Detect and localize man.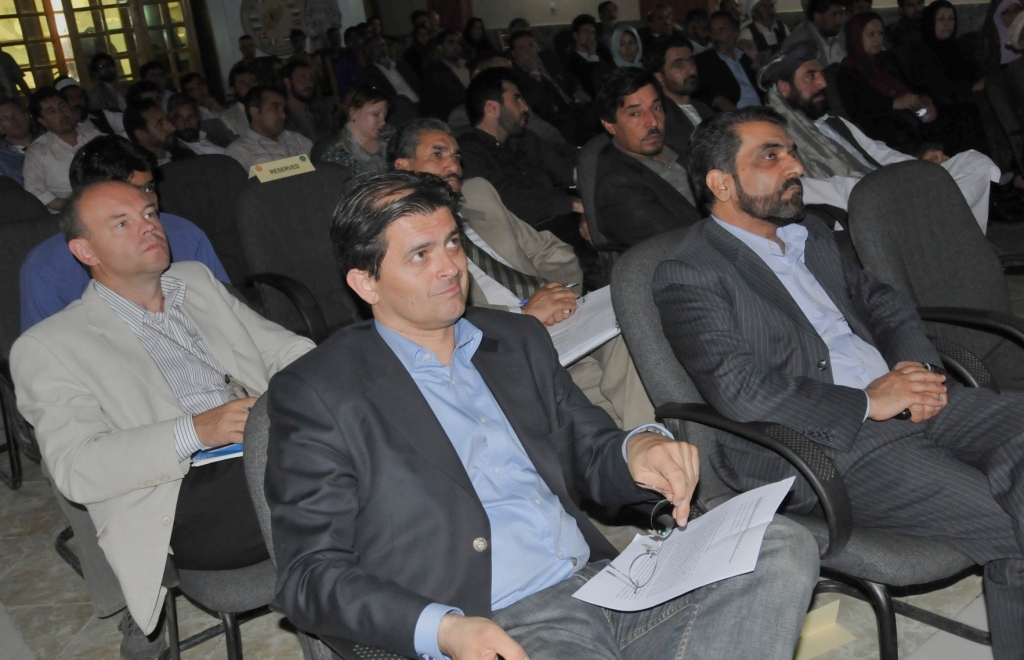
Localized at (left=588, top=65, right=712, bottom=263).
